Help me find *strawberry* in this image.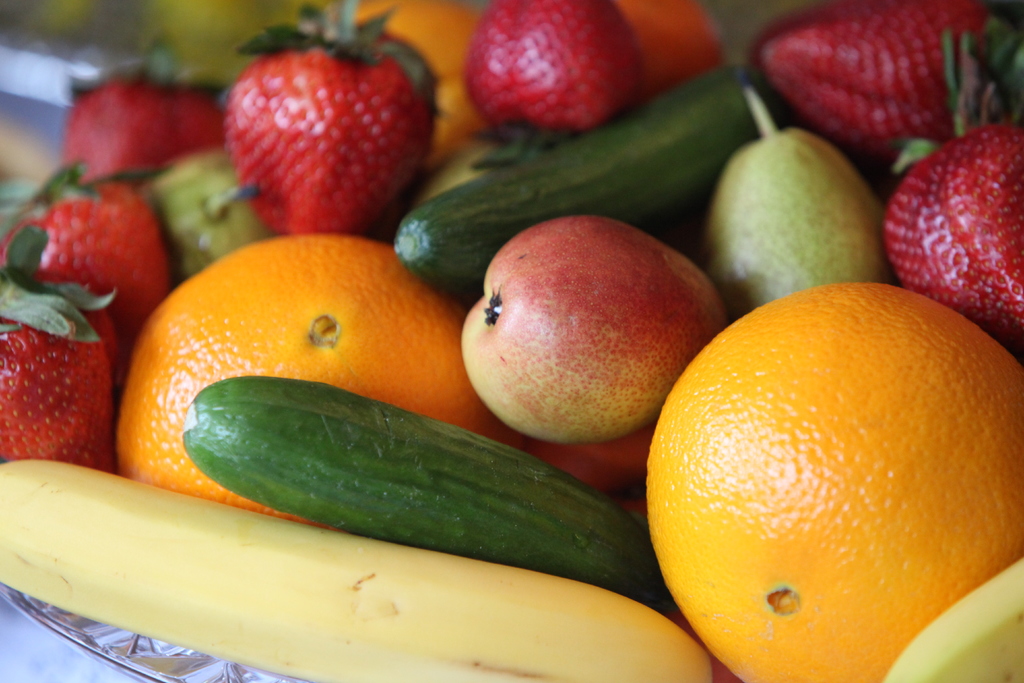
Found it: [x1=759, y1=0, x2=1023, y2=163].
